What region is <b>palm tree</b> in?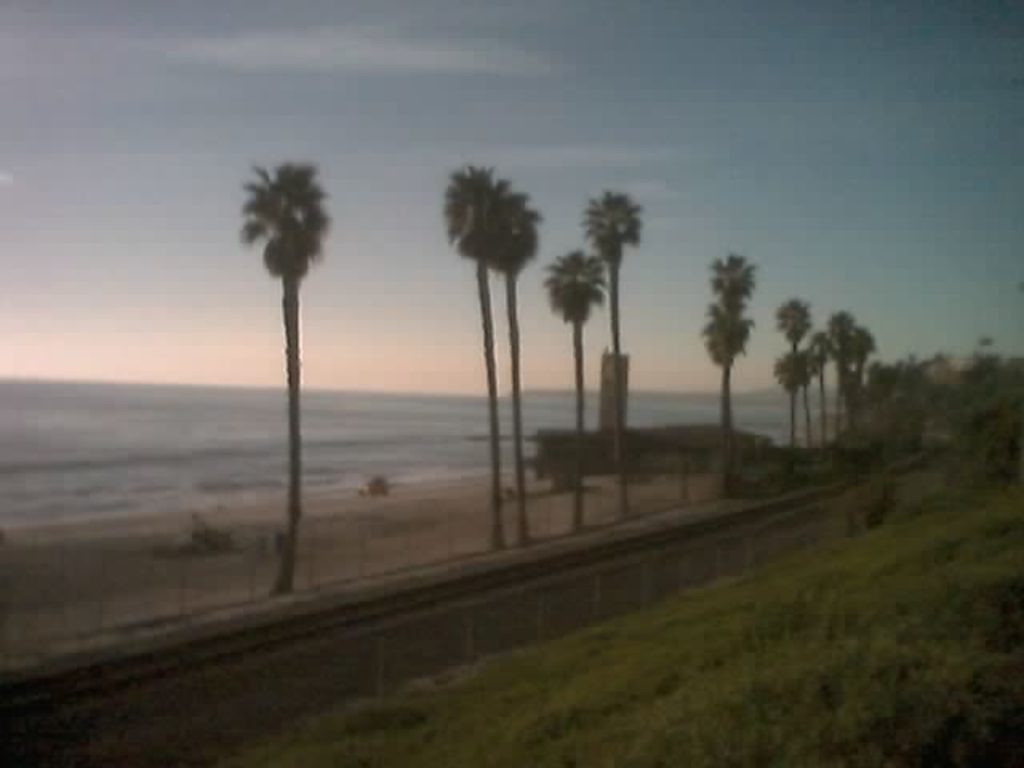
(541,242,603,533).
